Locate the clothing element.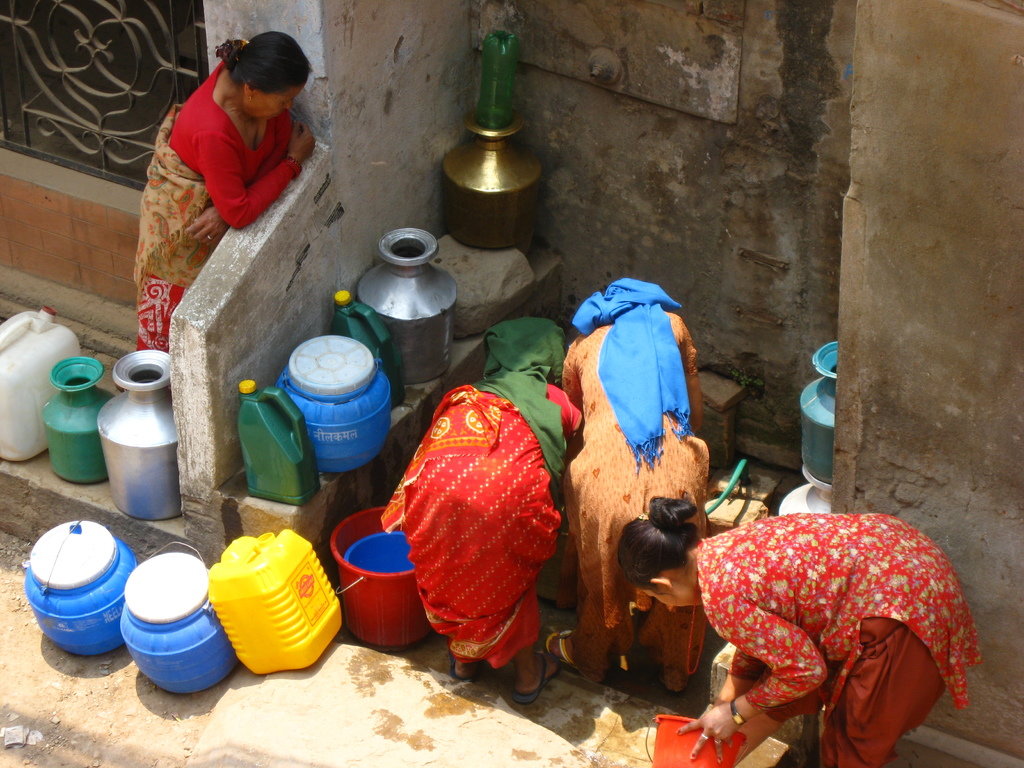
Element bbox: 554, 280, 717, 684.
